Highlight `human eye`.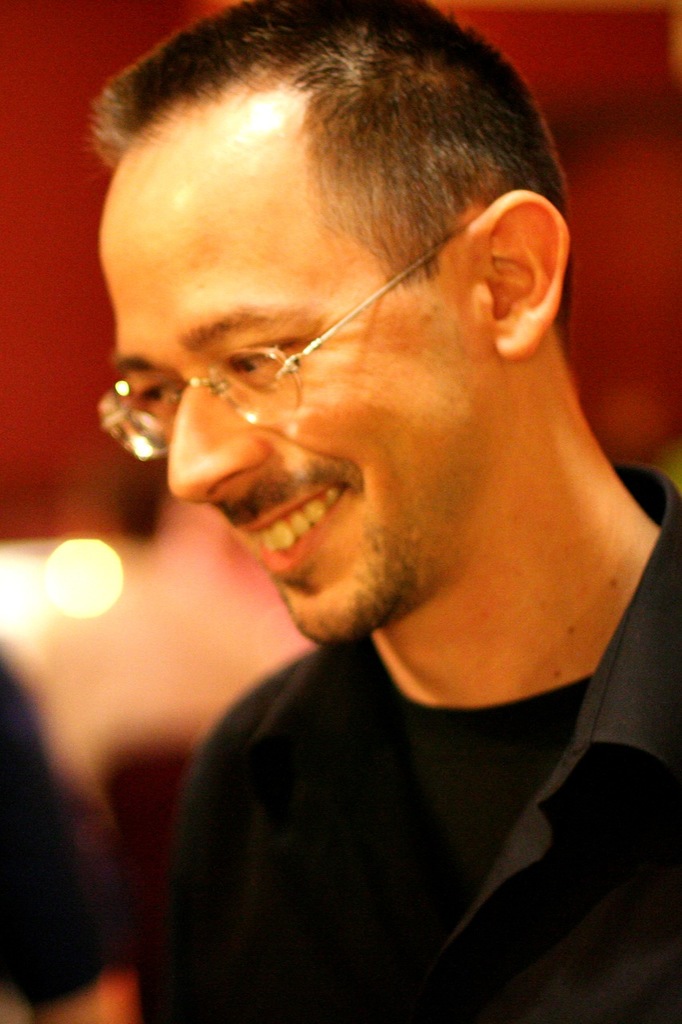
Highlighted region: bbox(127, 374, 184, 413).
